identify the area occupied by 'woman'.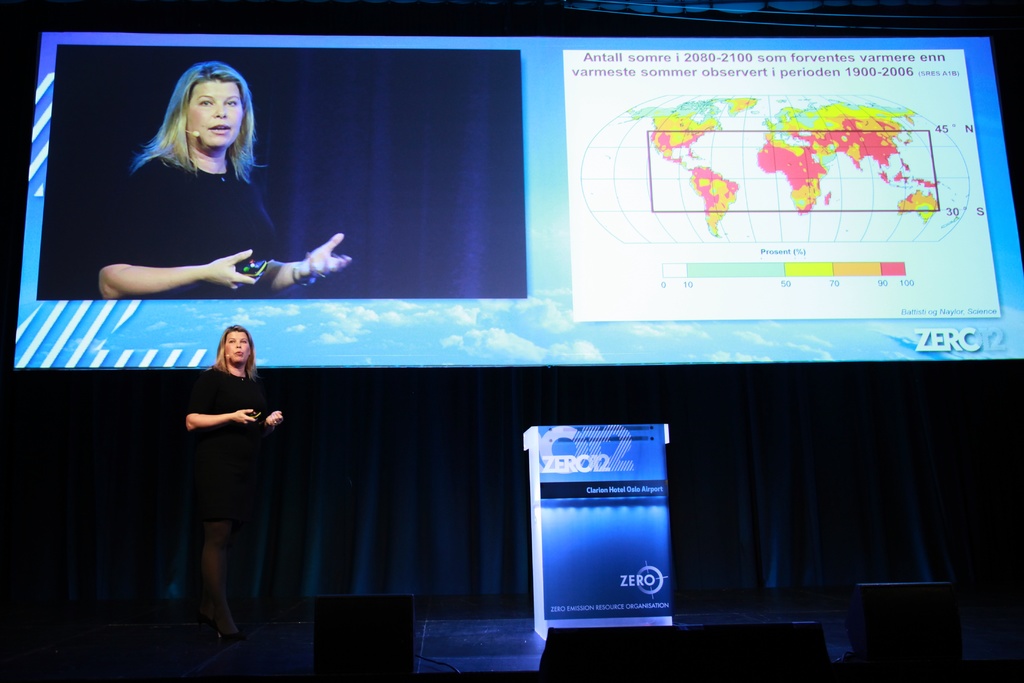
Area: bbox=(97, 60, 356, 303).
